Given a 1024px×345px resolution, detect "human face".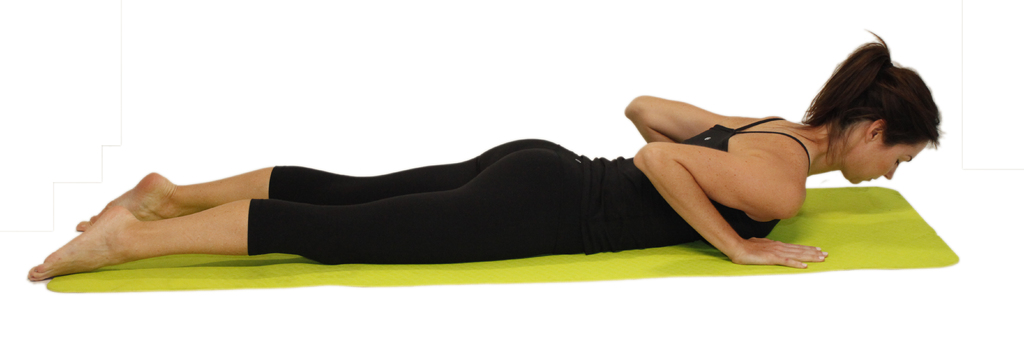
842:135:929:187.
